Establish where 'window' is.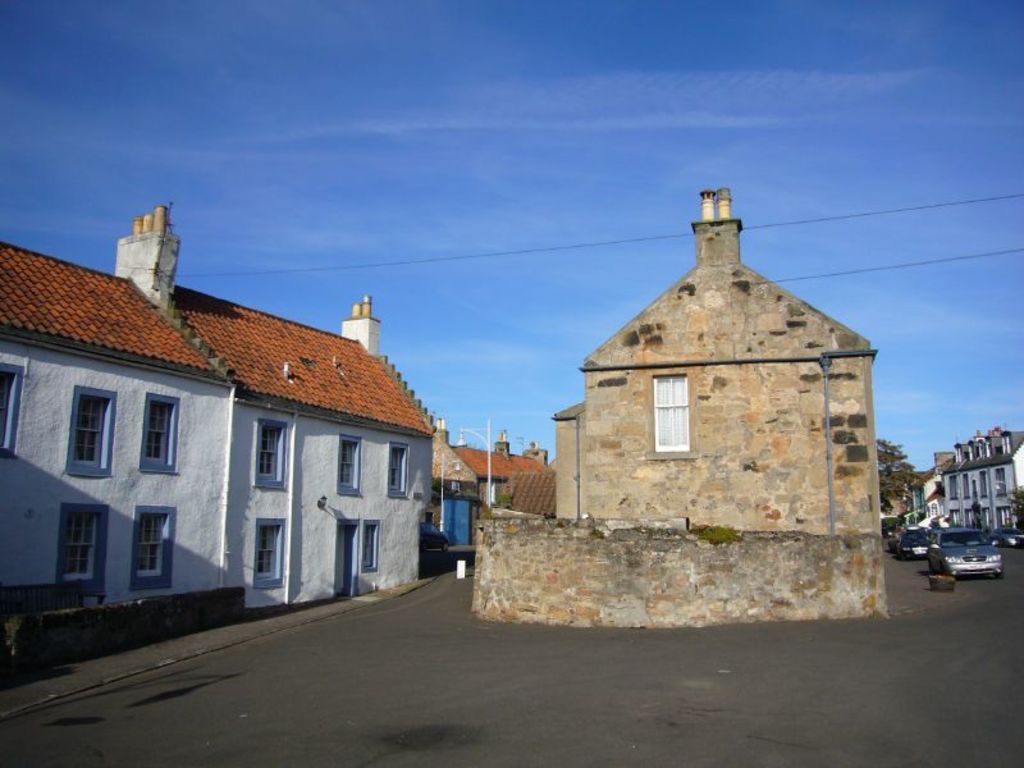
Established at l=63, t=503, r=106, b=591.
